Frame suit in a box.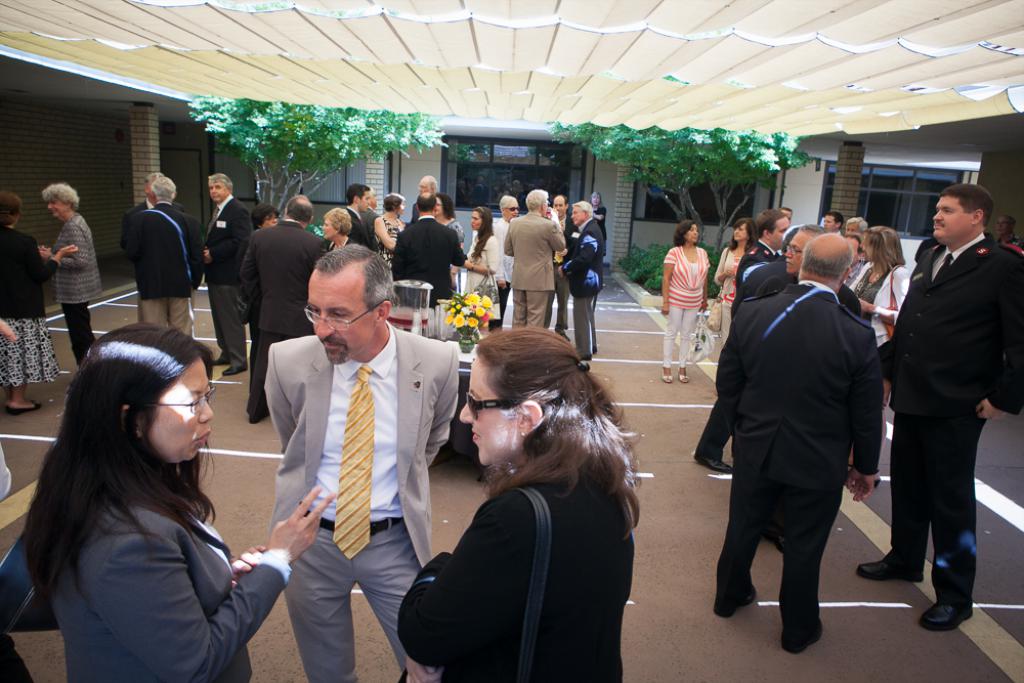
{"x1": 350, "y1": 205, "x2": 374, "y2": 259}.
